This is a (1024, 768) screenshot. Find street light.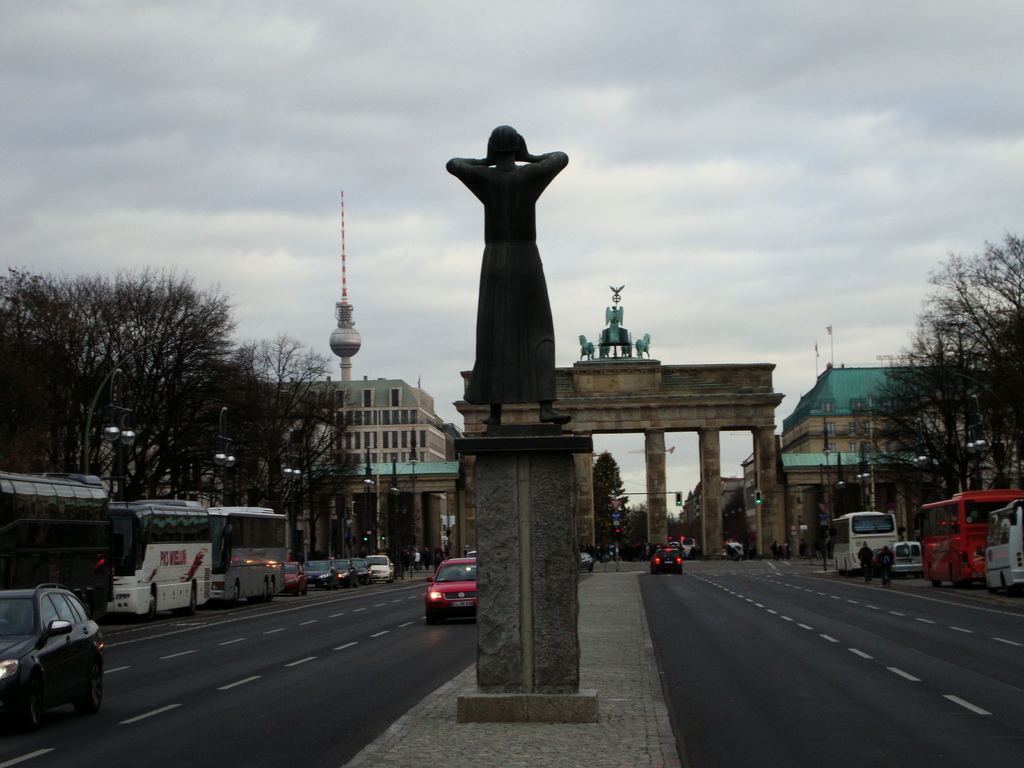
Bounding box: box=[78, 340, 165, 476].
